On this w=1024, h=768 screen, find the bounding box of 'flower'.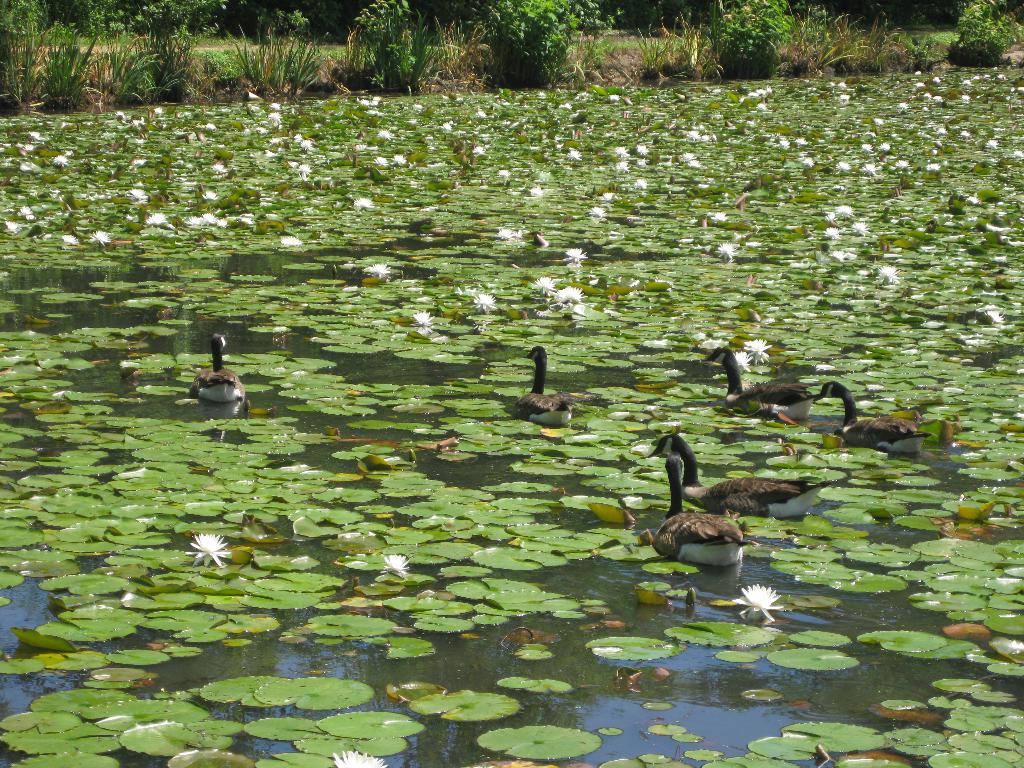
Bounding box: Rect(52, 153, 70, 164).
